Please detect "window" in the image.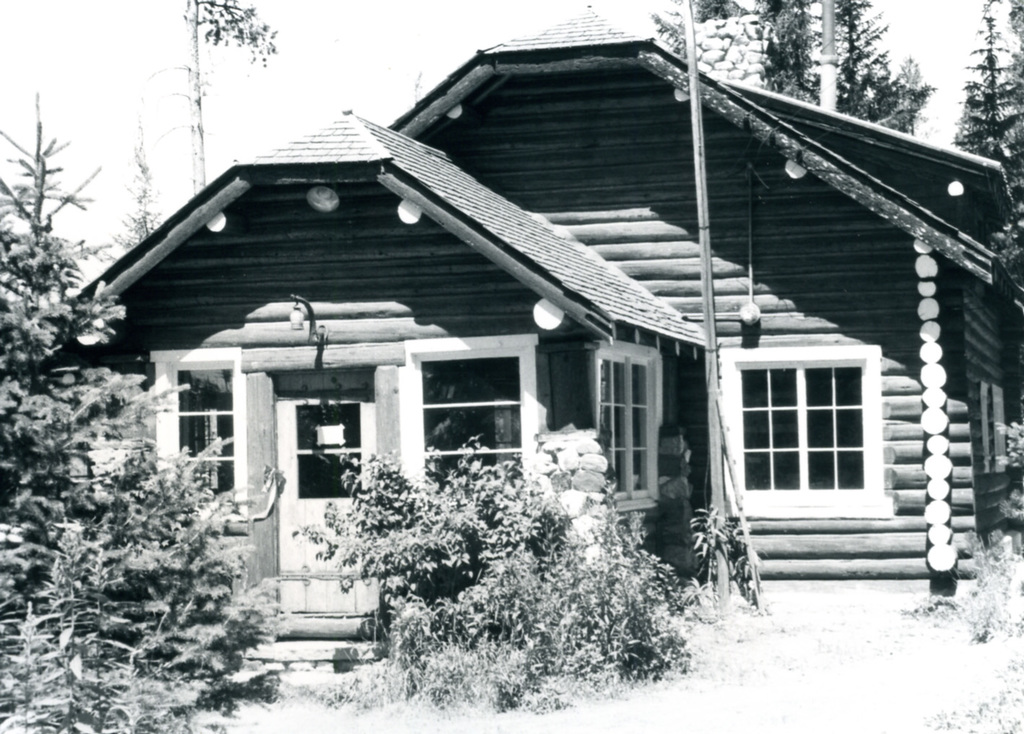
box(731, 330, 894, 513).
